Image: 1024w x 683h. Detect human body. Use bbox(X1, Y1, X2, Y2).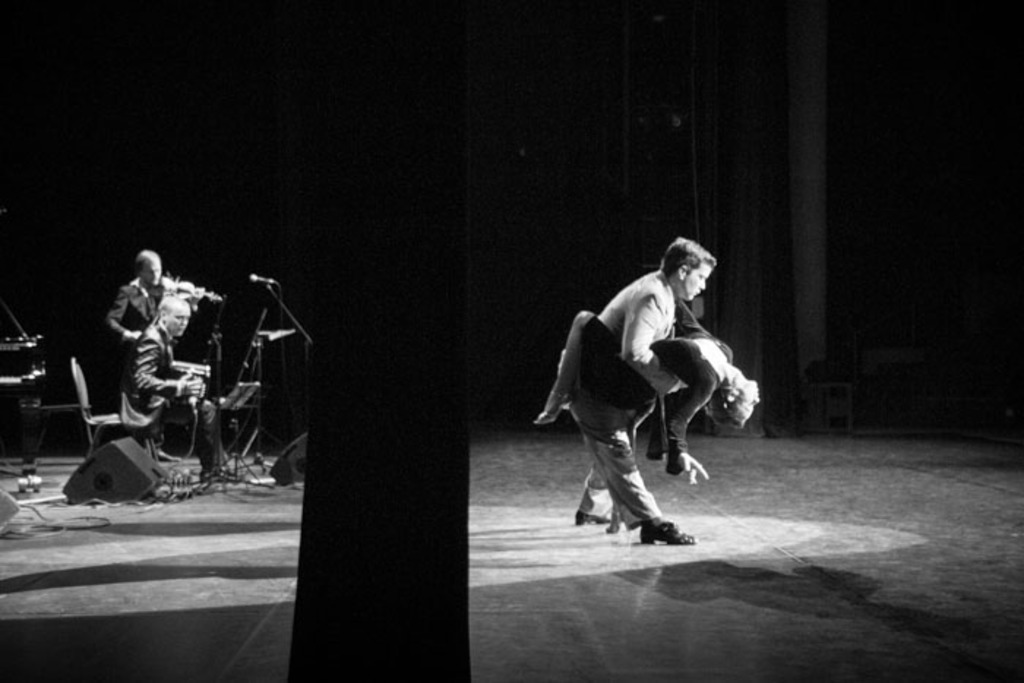
bbox(544, 233, 748, 537).
